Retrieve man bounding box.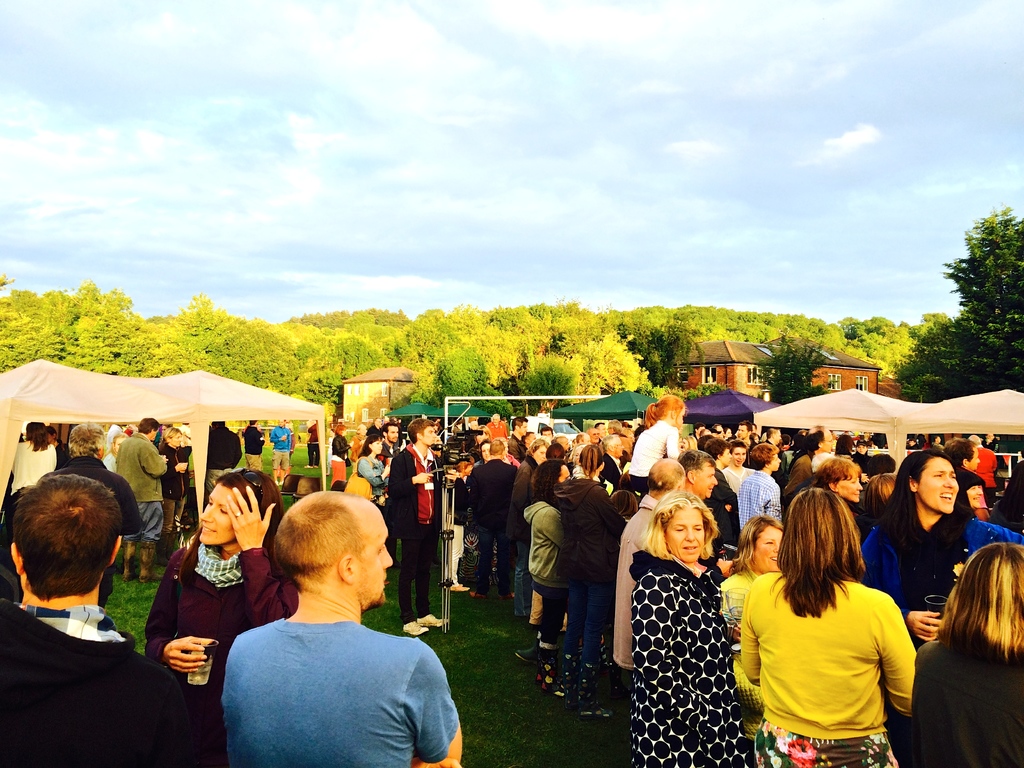
Bounding box: [left=467, top=441, right=517, bottom=597].
